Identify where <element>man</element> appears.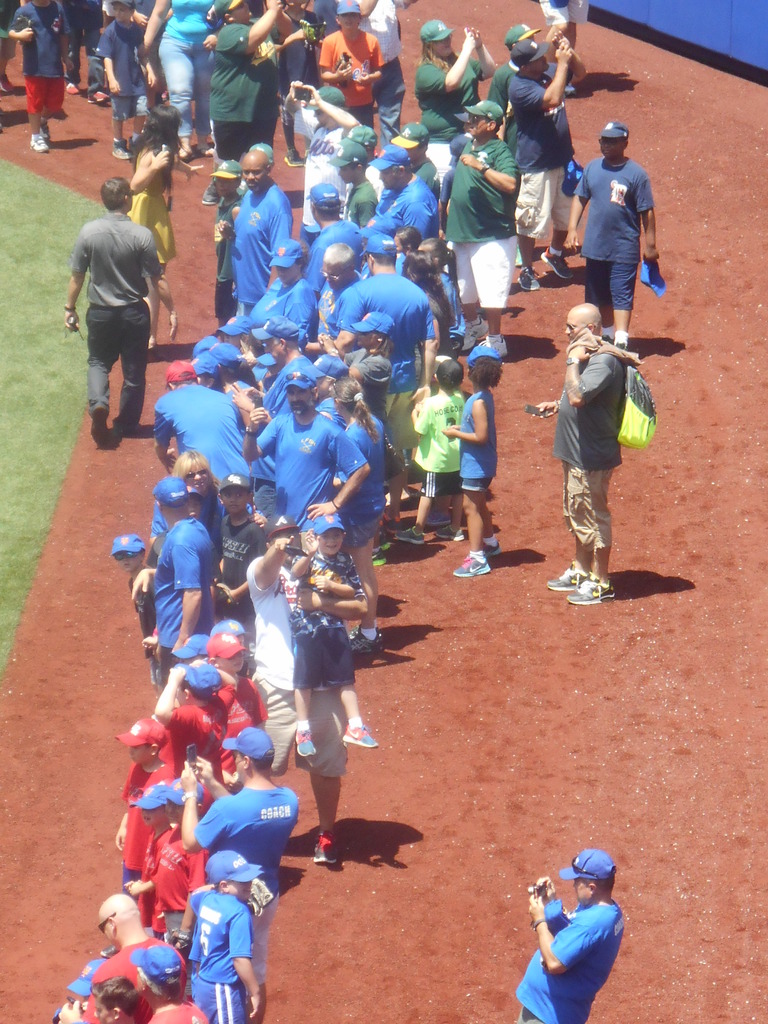
Appears at 244,366,366,547.
